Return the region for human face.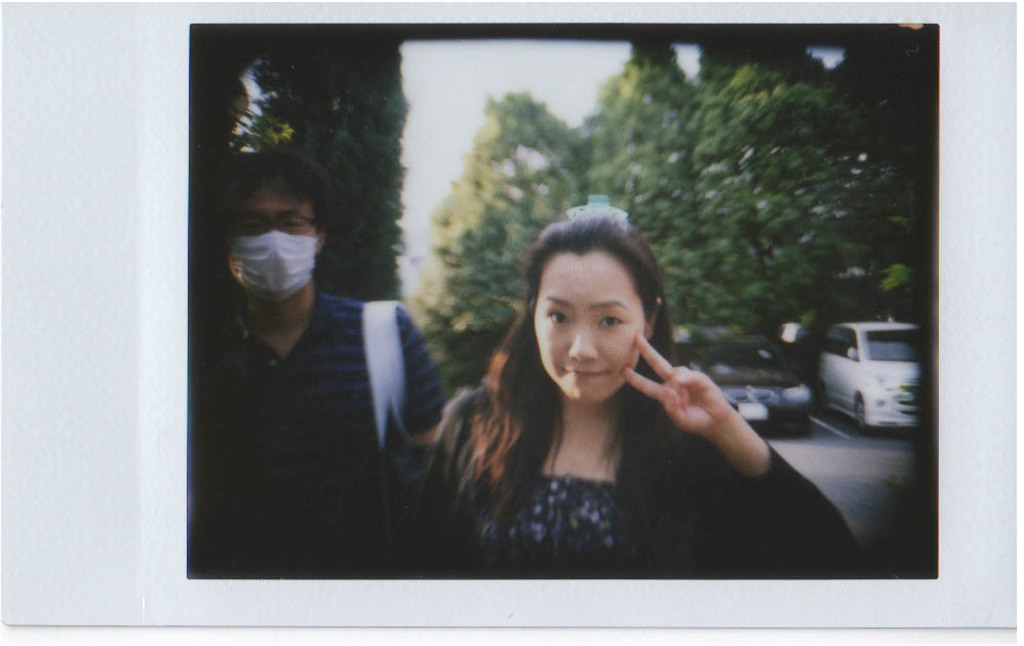
locate(530, 245, 653, 413).
